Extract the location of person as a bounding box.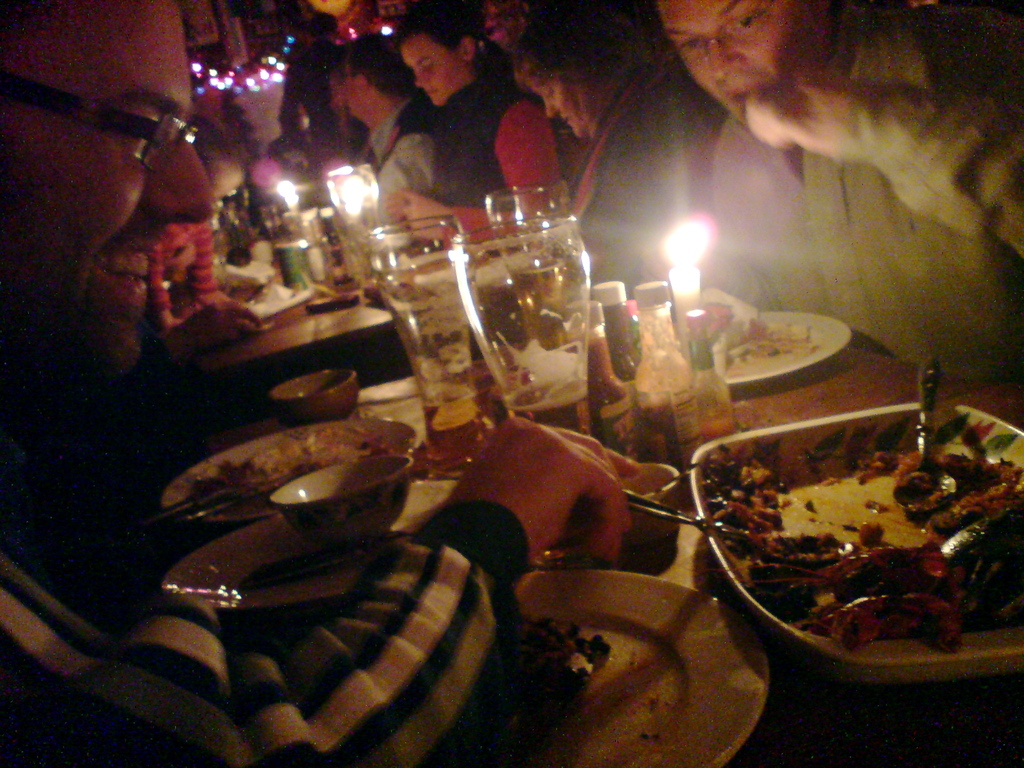
detection(656, 0, 1023, 385).
